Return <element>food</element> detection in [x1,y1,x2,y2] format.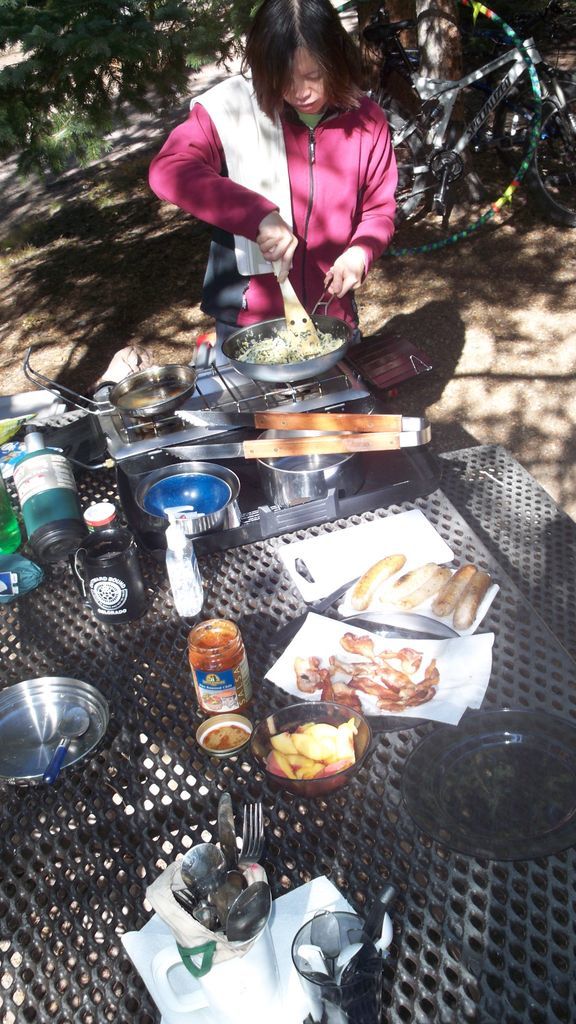
[450,566,491,625].
